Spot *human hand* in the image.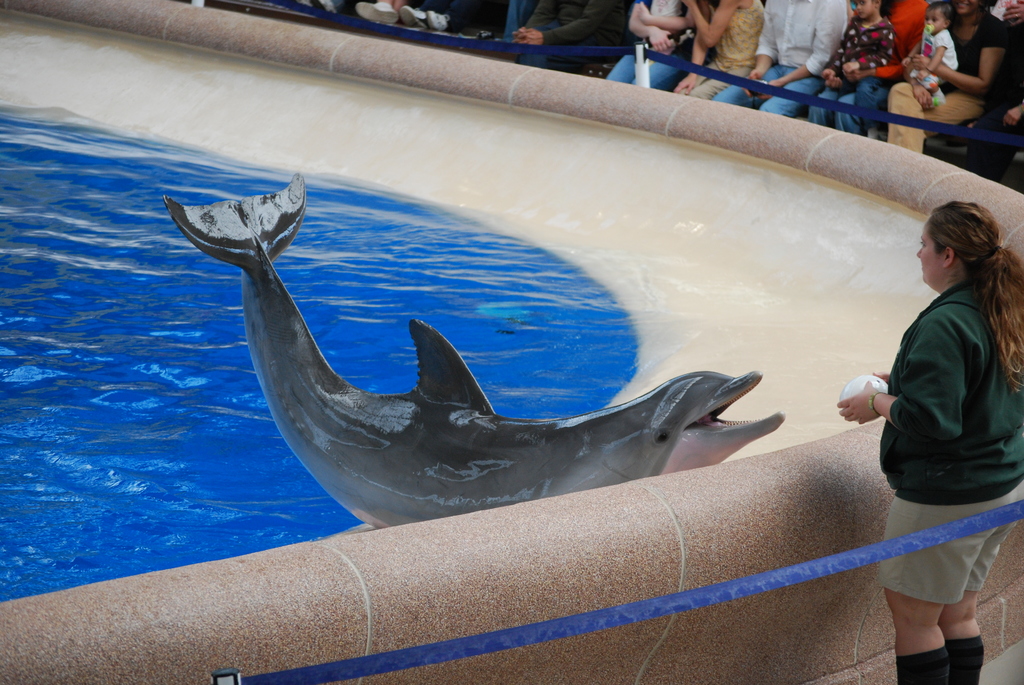
*human hand* found at left=638, top=2, right=650, bottom=25.
